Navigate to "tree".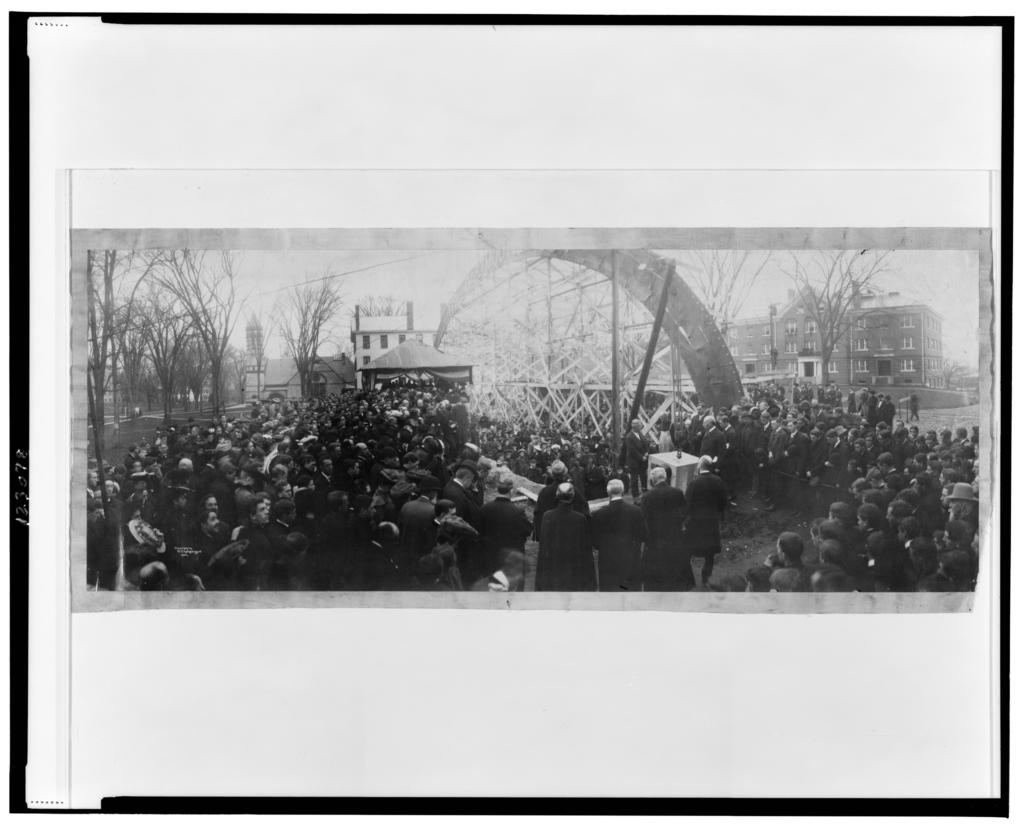
Navigation target: (left=81, top=315, right=118, bottom=594).
